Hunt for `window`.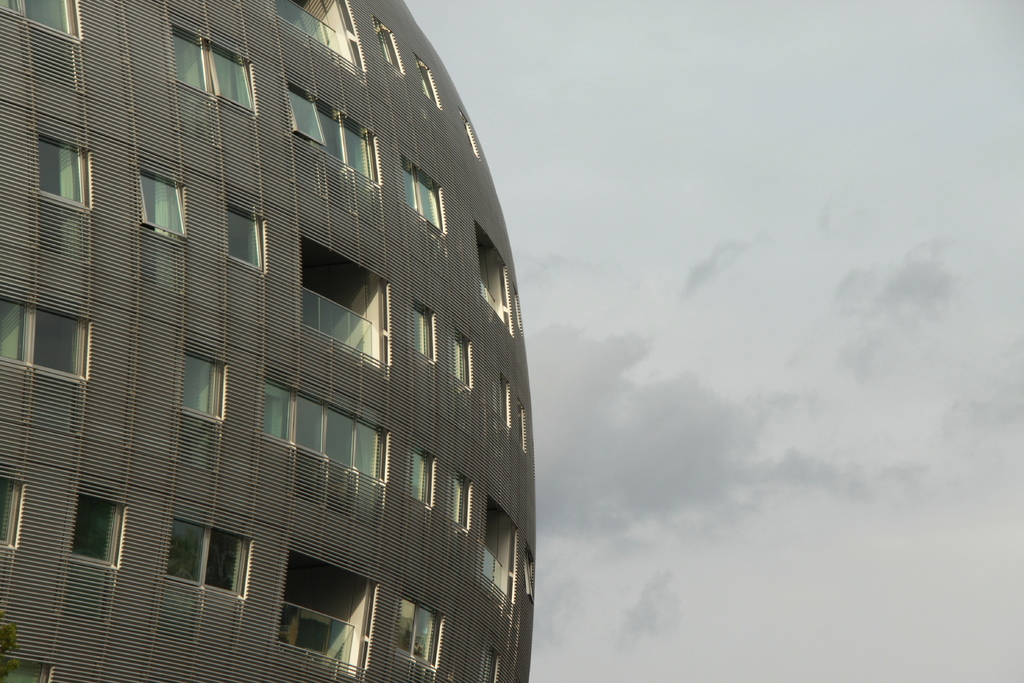
Hunted down at [177,24,262,114].
